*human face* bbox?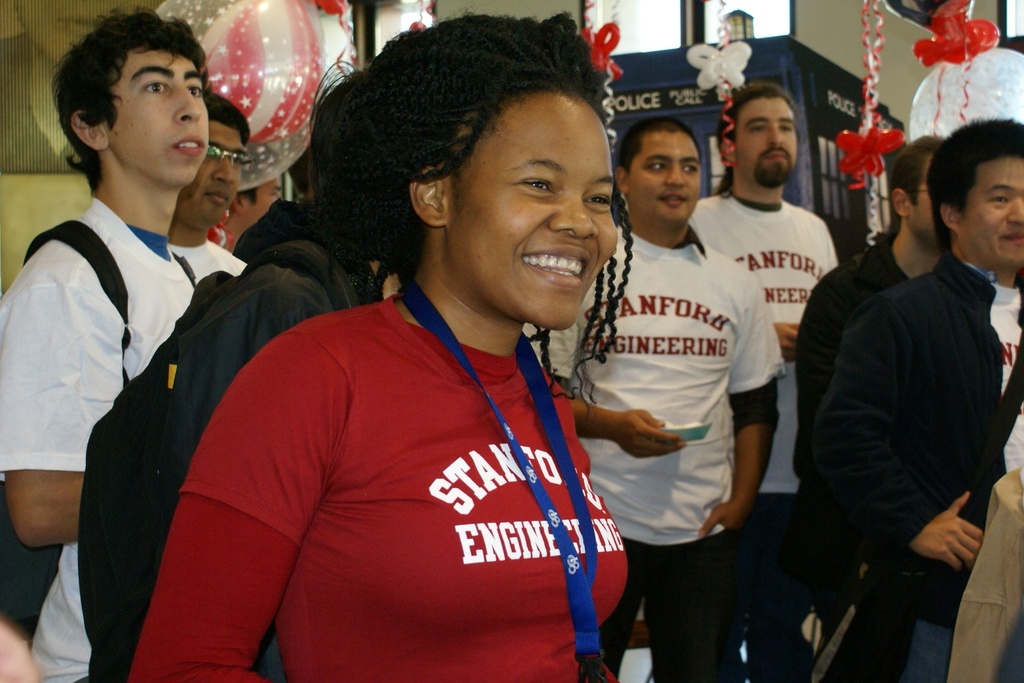
left=912, top=156, right=938, bottom=242
